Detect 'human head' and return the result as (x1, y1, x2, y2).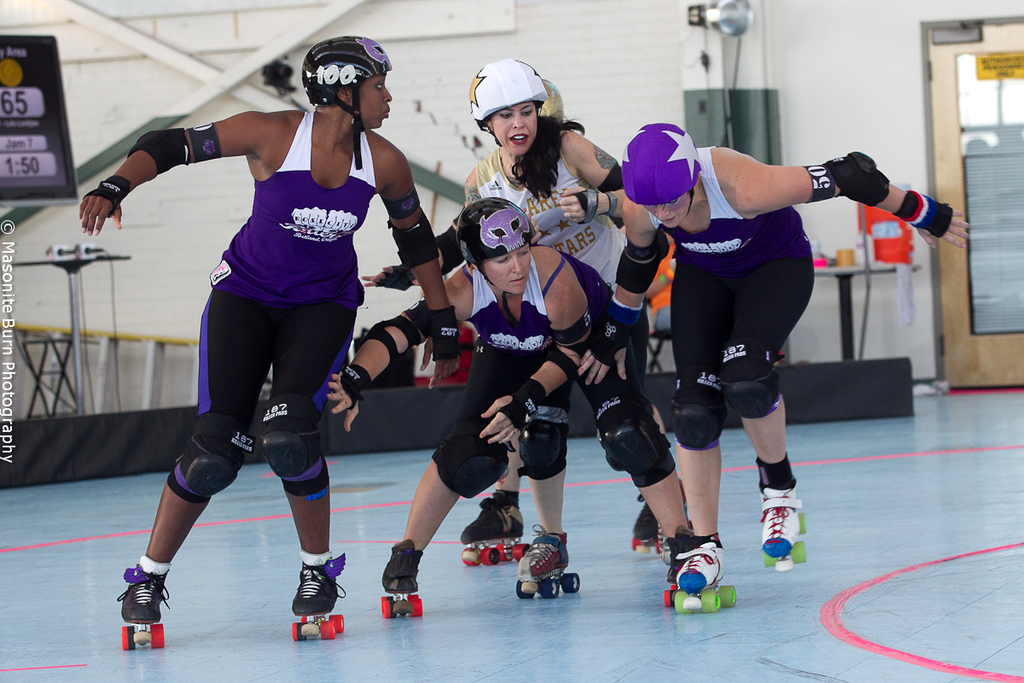
(340, 58, 399, 120).
